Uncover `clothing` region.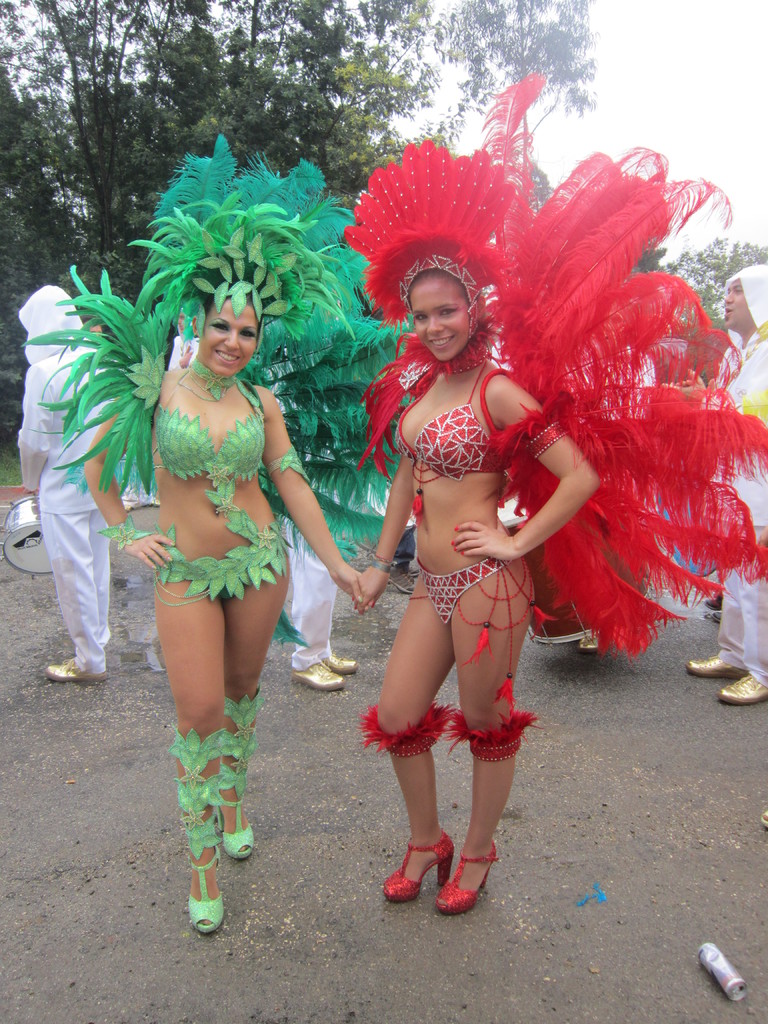
Uncovered: crop(12, 290, 111, 680).
